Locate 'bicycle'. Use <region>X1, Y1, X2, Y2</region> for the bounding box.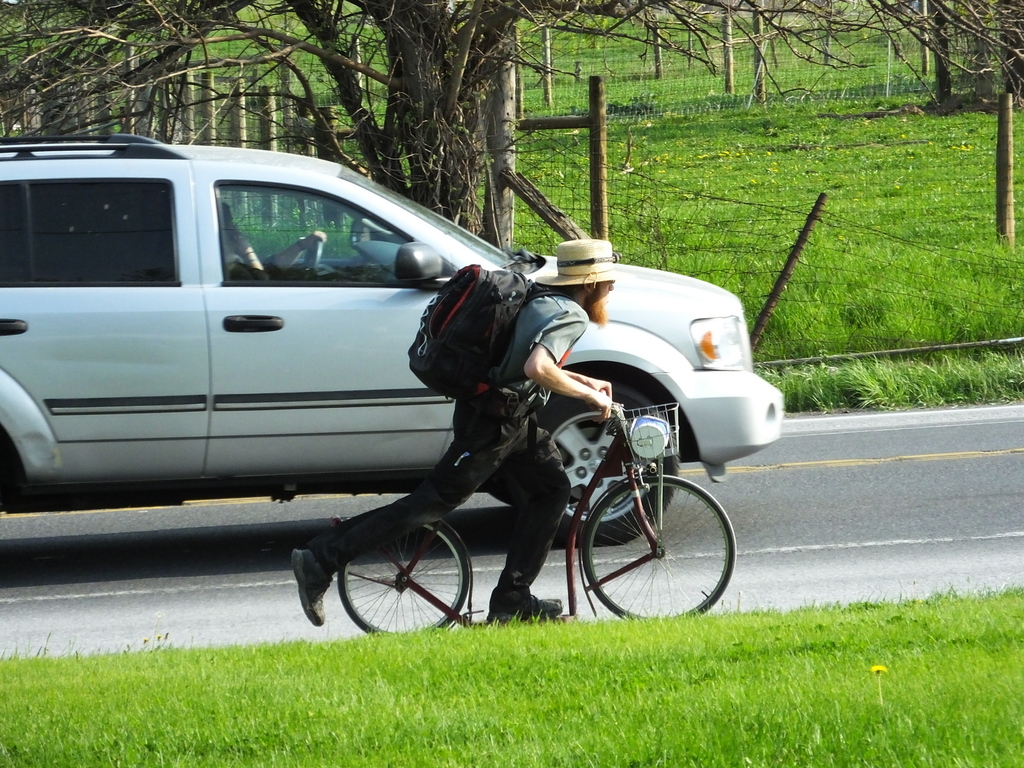
<region>320, 389, 738, 626</region>.
